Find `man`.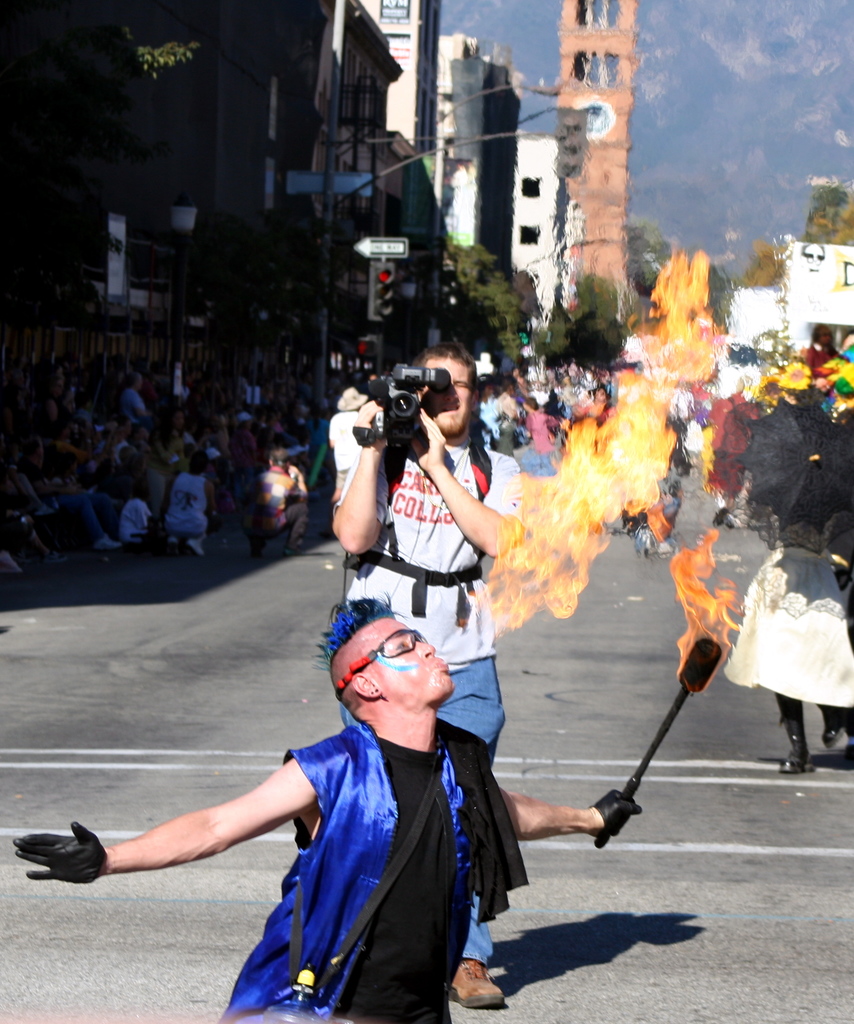
crop(2, 582, 643, 1023).
